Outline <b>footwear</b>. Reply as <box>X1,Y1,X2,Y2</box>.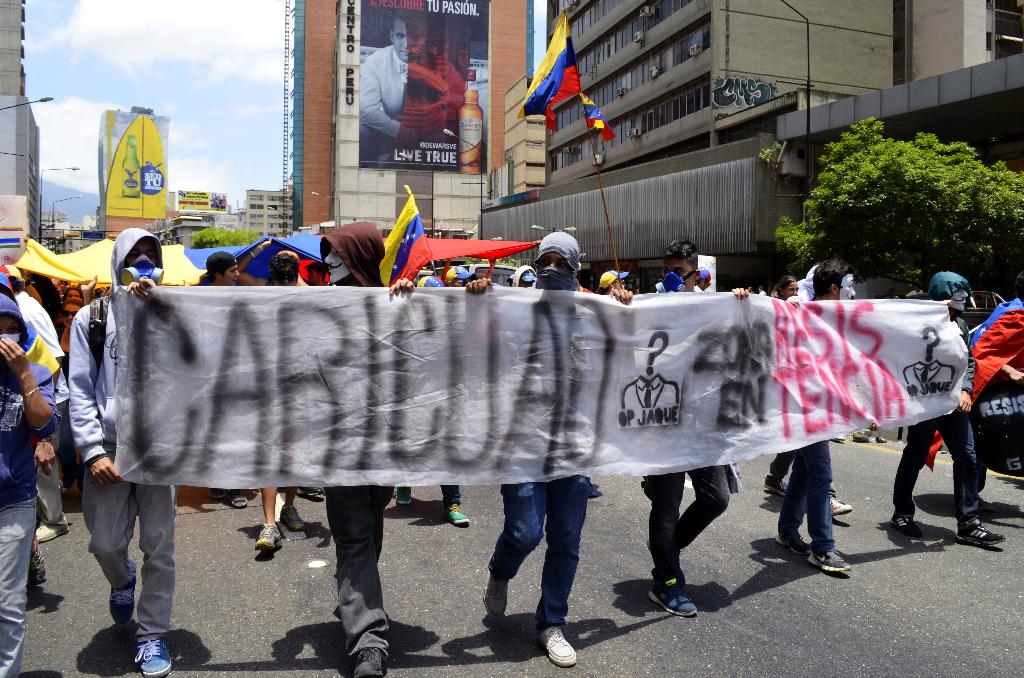
<box>808,549,853,577</box>.
